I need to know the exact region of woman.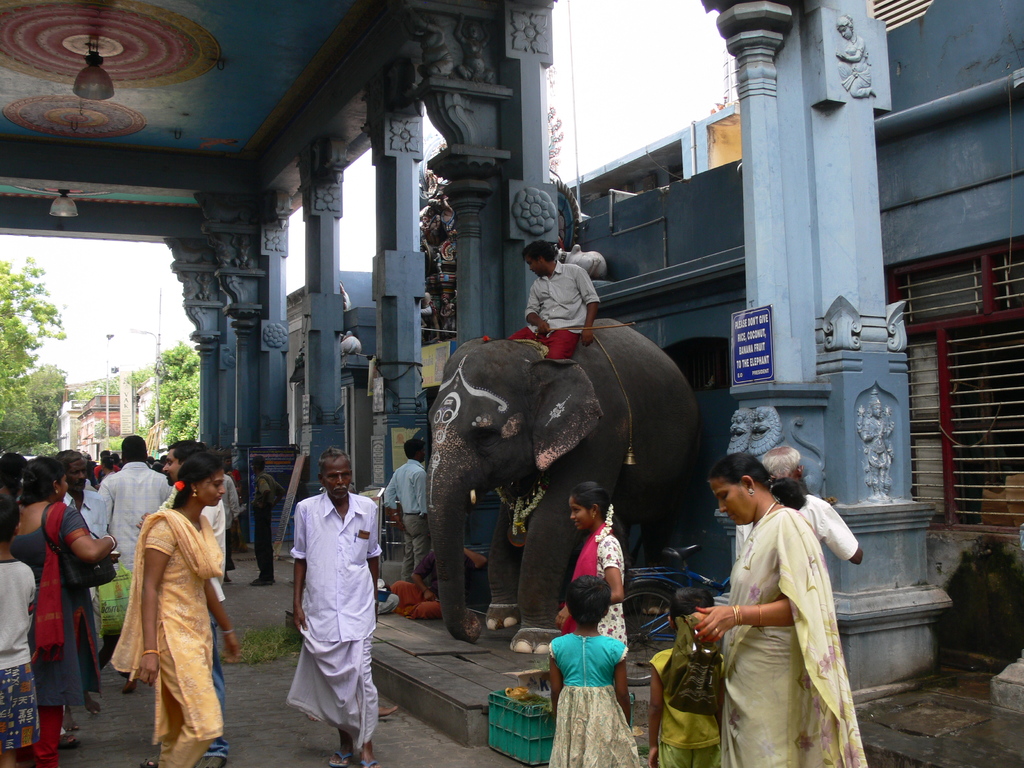
Region: detection(5, 452, 122, 767).
